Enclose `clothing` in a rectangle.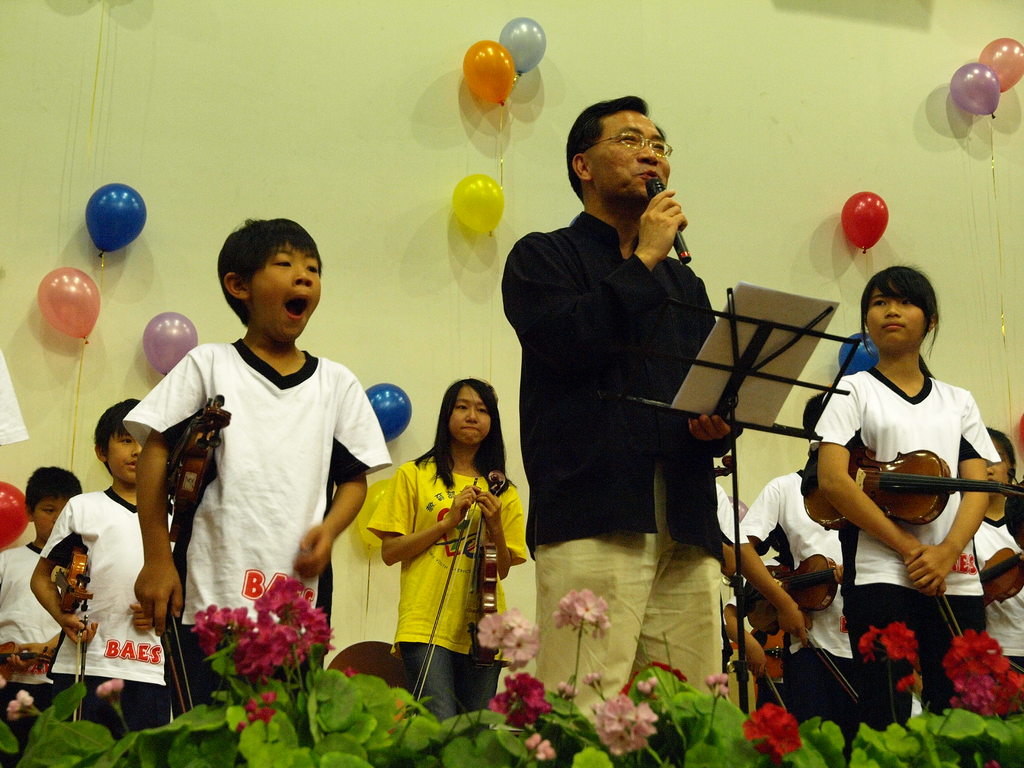
x1=124 y1=337 x2=393 y2=722.
